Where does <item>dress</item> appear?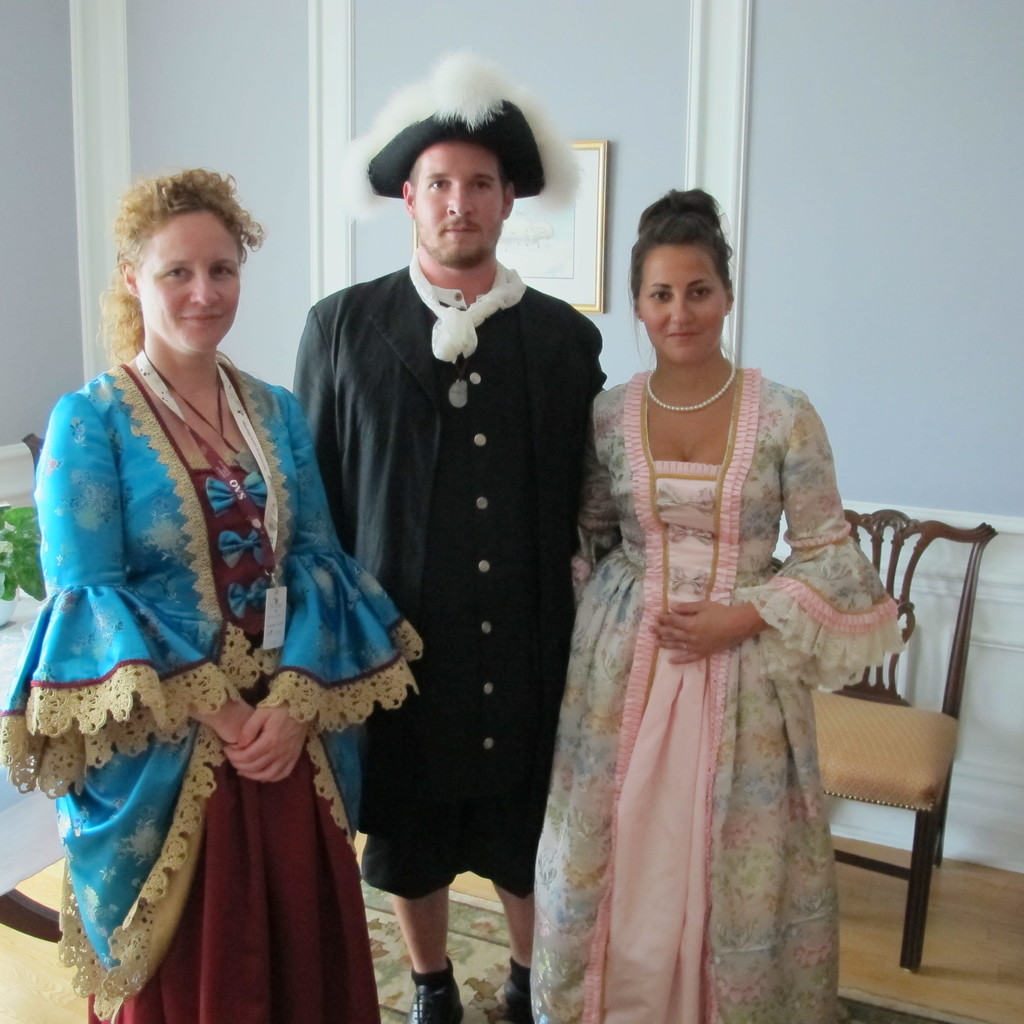
Appears at box(0, 356, 424, 1023).
